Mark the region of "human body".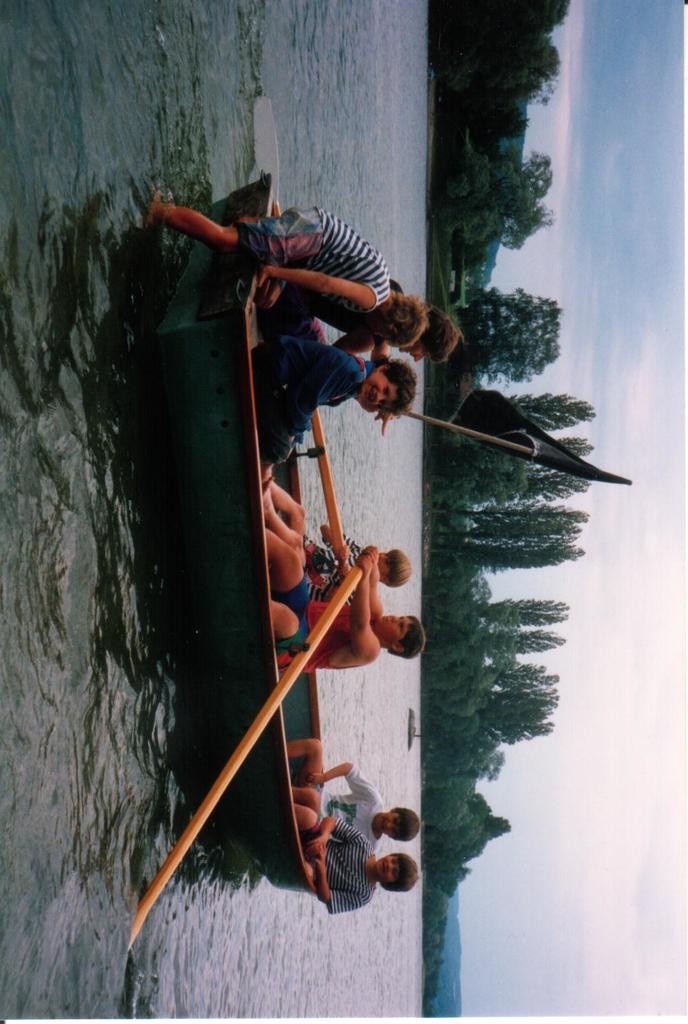
Region: [left=259, top=458, right=411, bottom=601].
